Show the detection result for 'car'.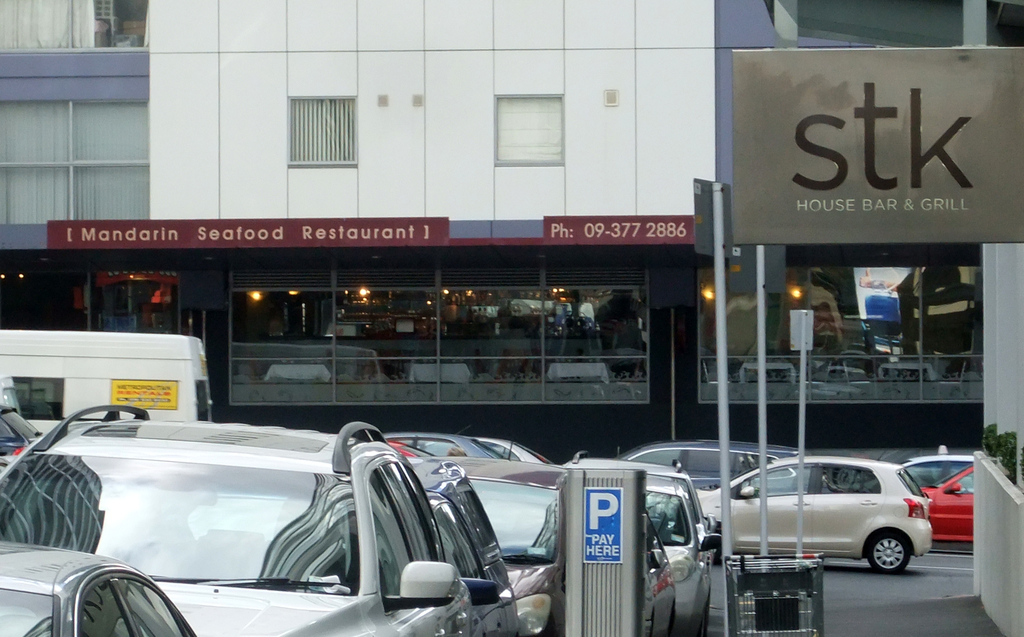
left=479, top=431, right=558, bottom=463.
